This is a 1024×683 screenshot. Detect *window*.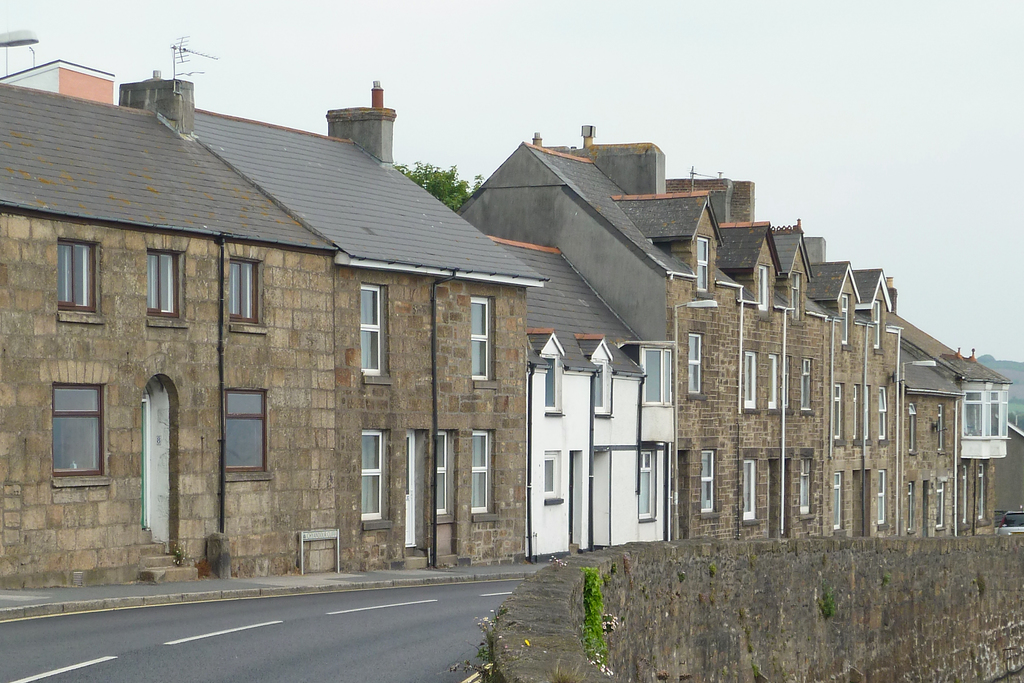
692:236:711:293.
